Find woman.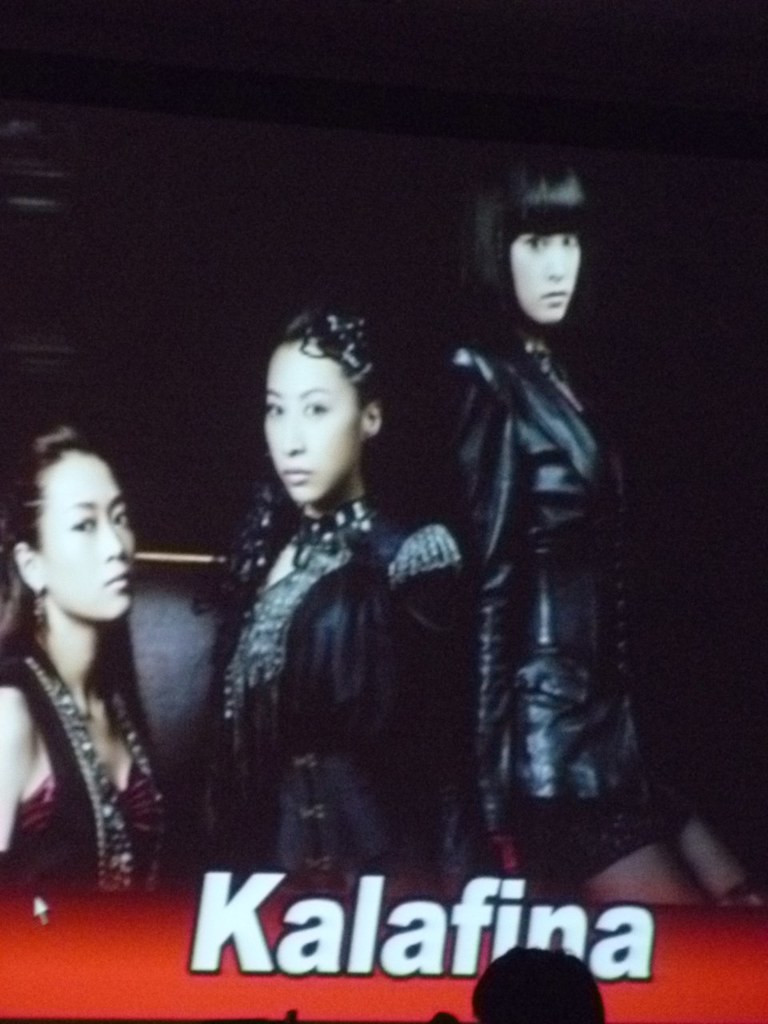
detection(436, 165, 767, 926).
